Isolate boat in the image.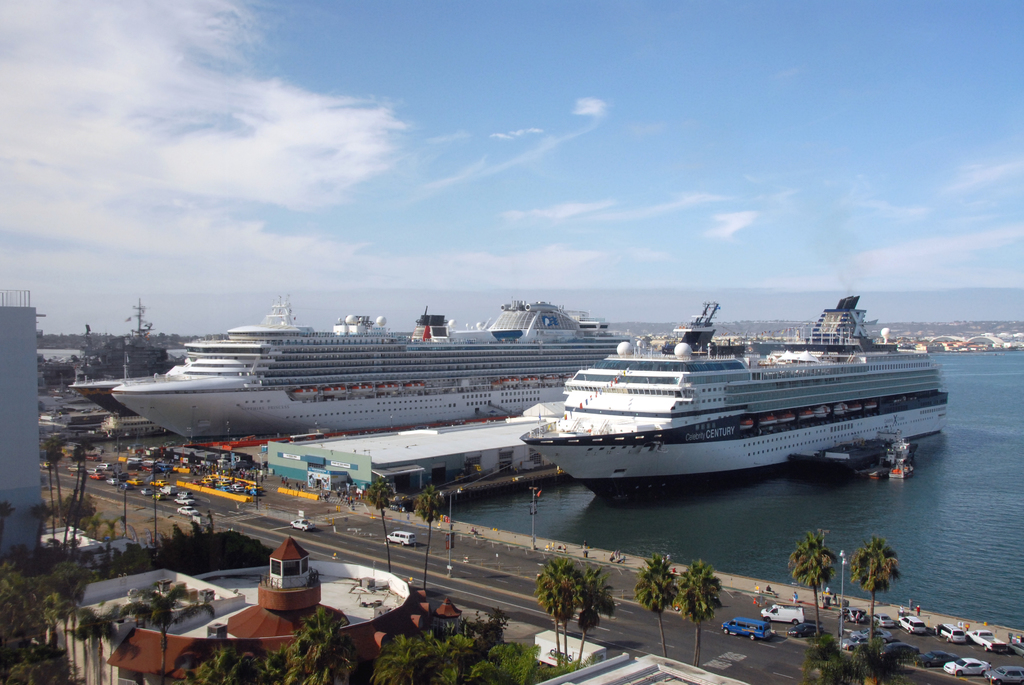
Isolated region: 352:381:375:395.
